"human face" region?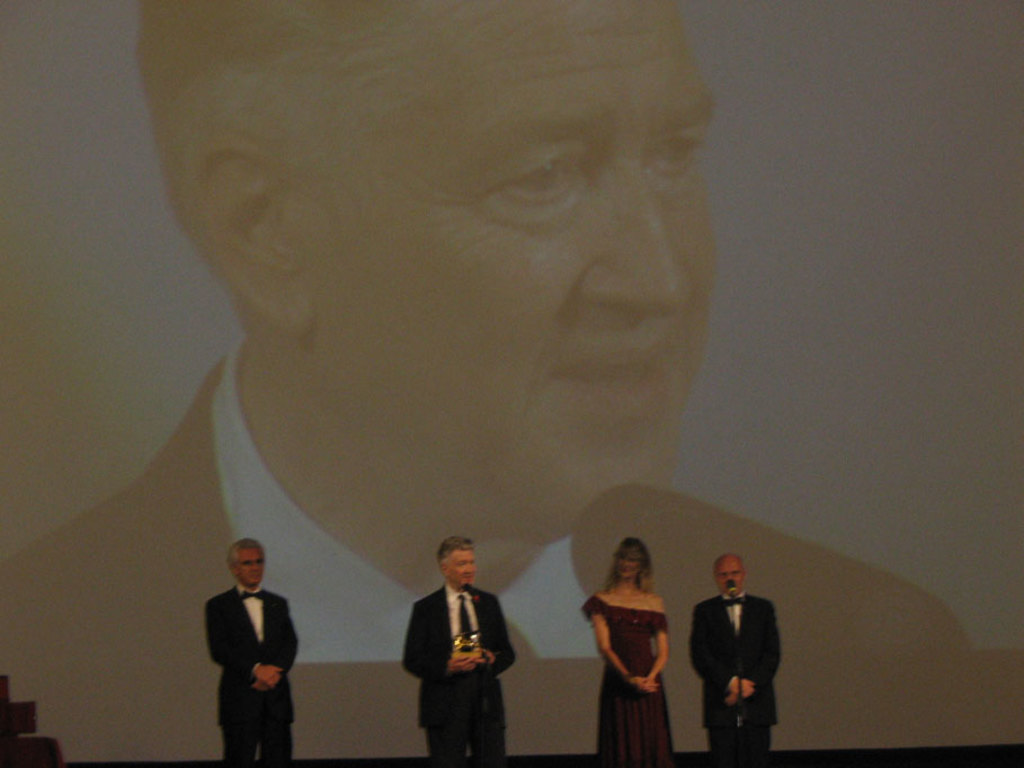
select_region(454, 541, 477, 584)
